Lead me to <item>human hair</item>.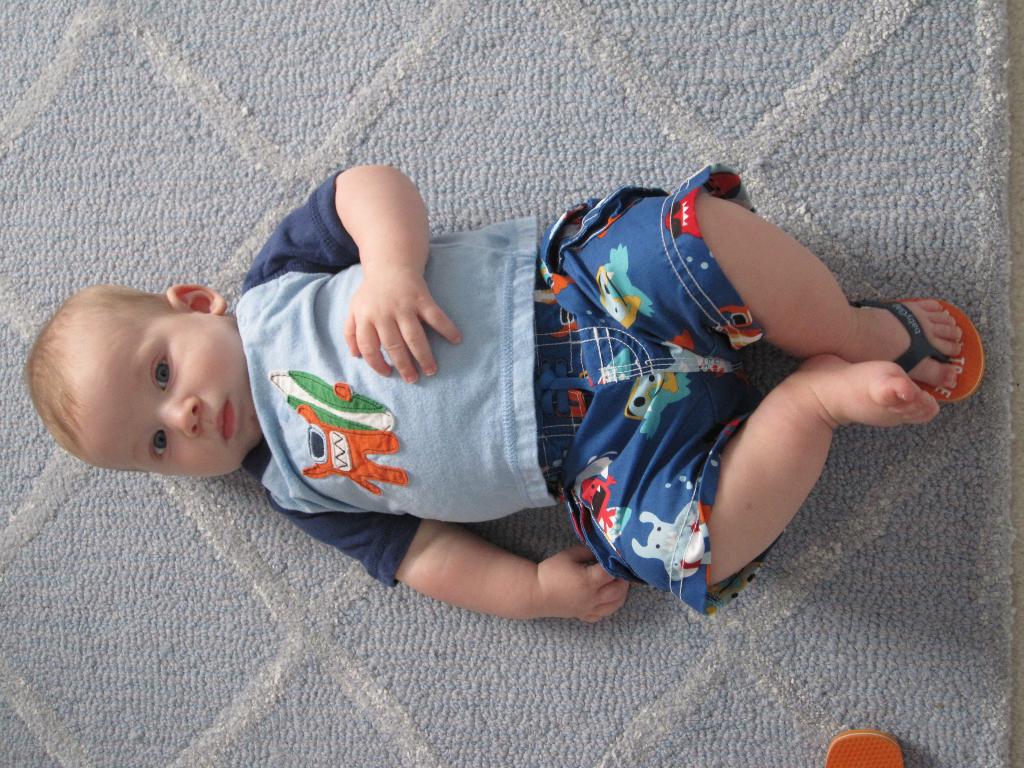
Lead to 26/275/204/461.
